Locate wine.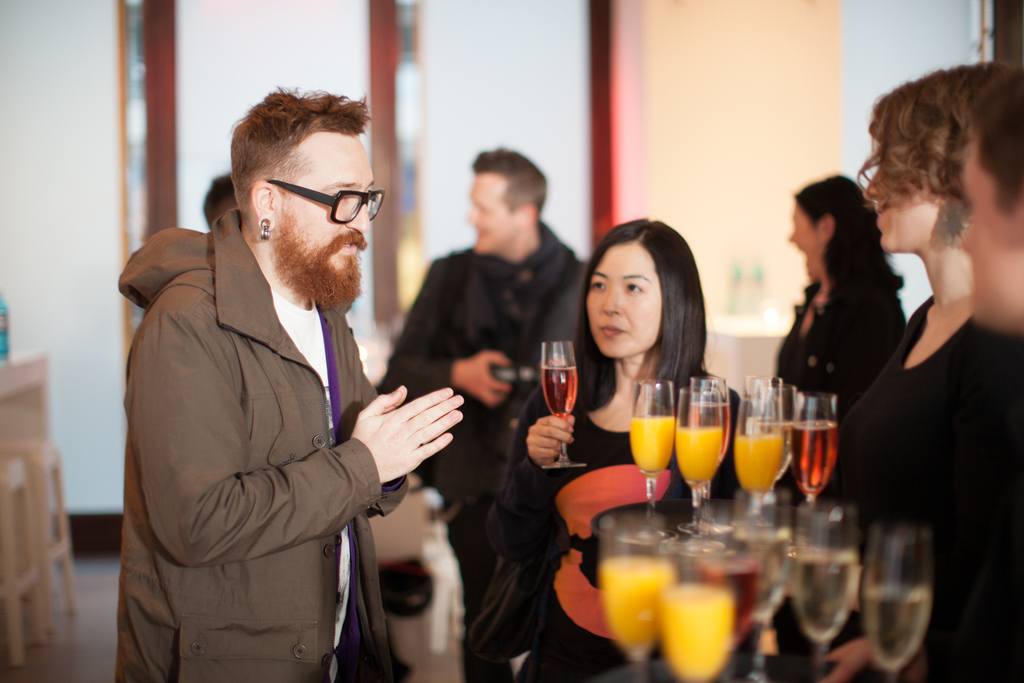
Bounding box: 534:364:584:420.
